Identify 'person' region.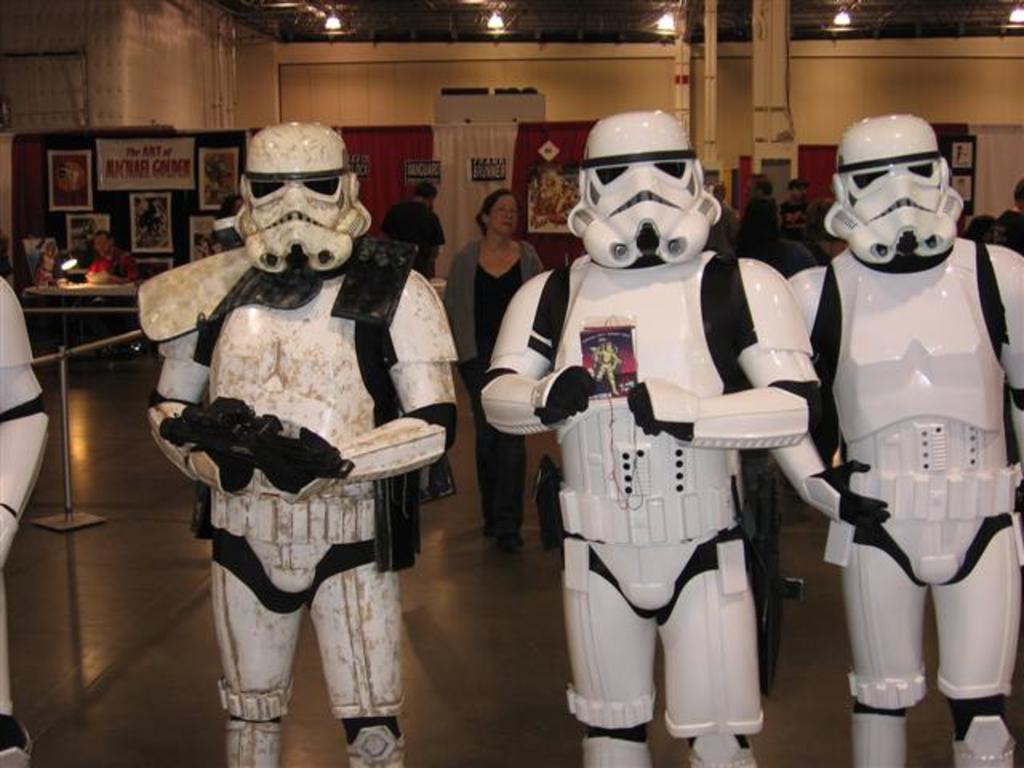
Region: left=150, top=138, right=430, bottom=730.
